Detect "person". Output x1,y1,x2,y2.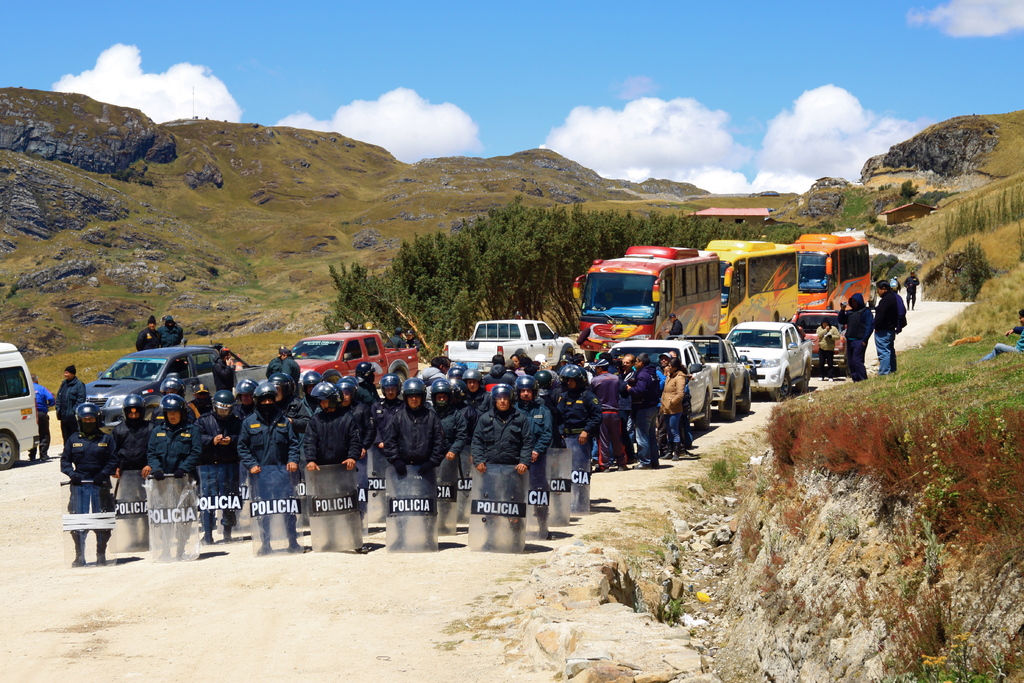
476,386,533,555.
